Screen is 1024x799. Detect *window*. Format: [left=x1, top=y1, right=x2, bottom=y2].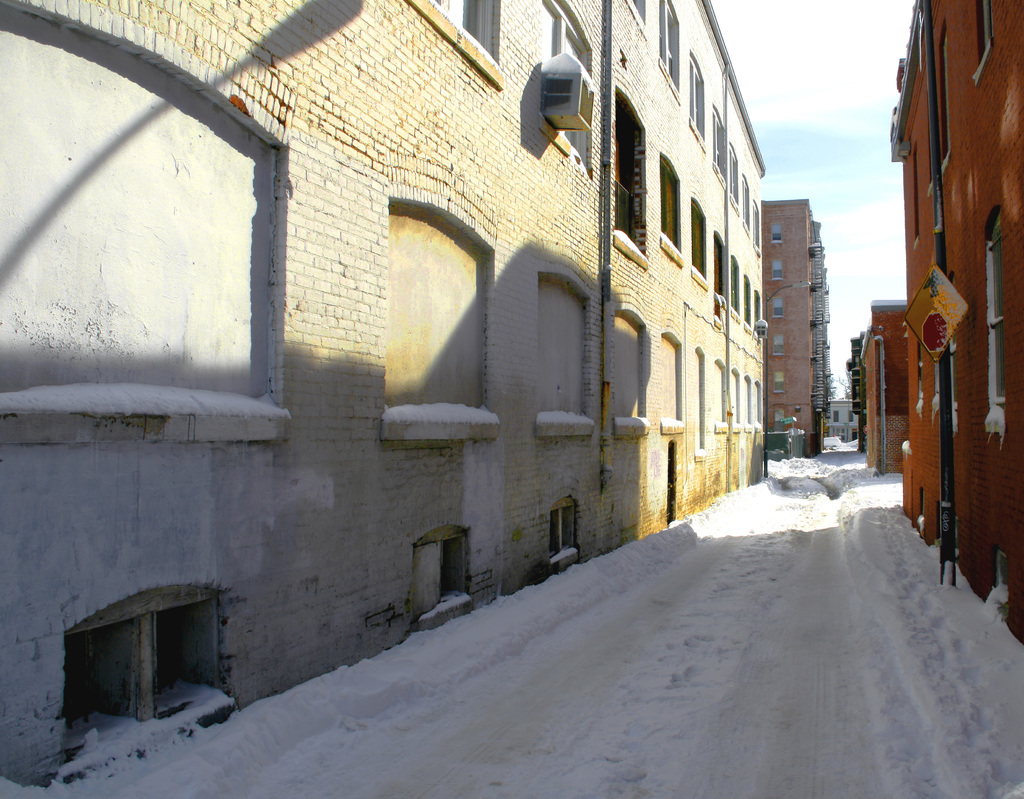
[left=712, top=102, right=731, bottom=191].
